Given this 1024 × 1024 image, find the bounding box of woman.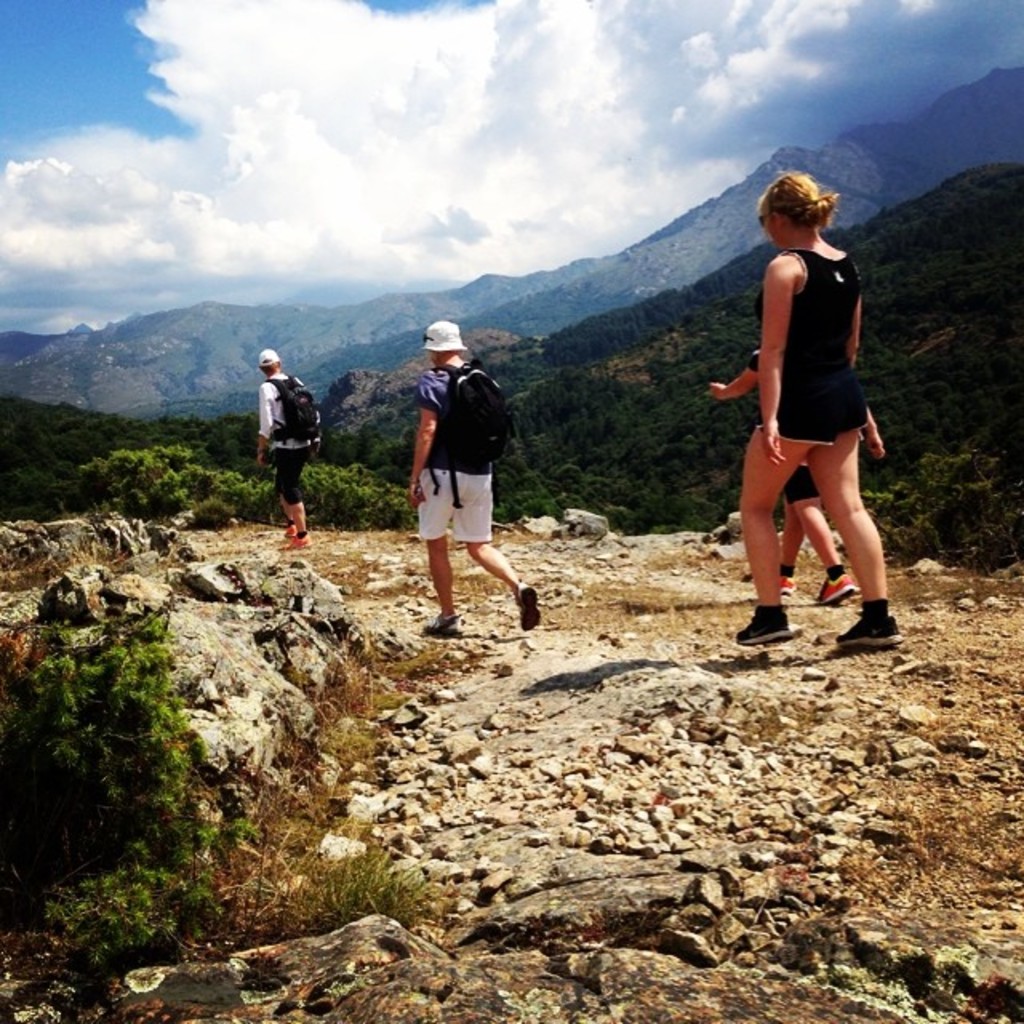
l=406, t=317, r=546, b=643.
